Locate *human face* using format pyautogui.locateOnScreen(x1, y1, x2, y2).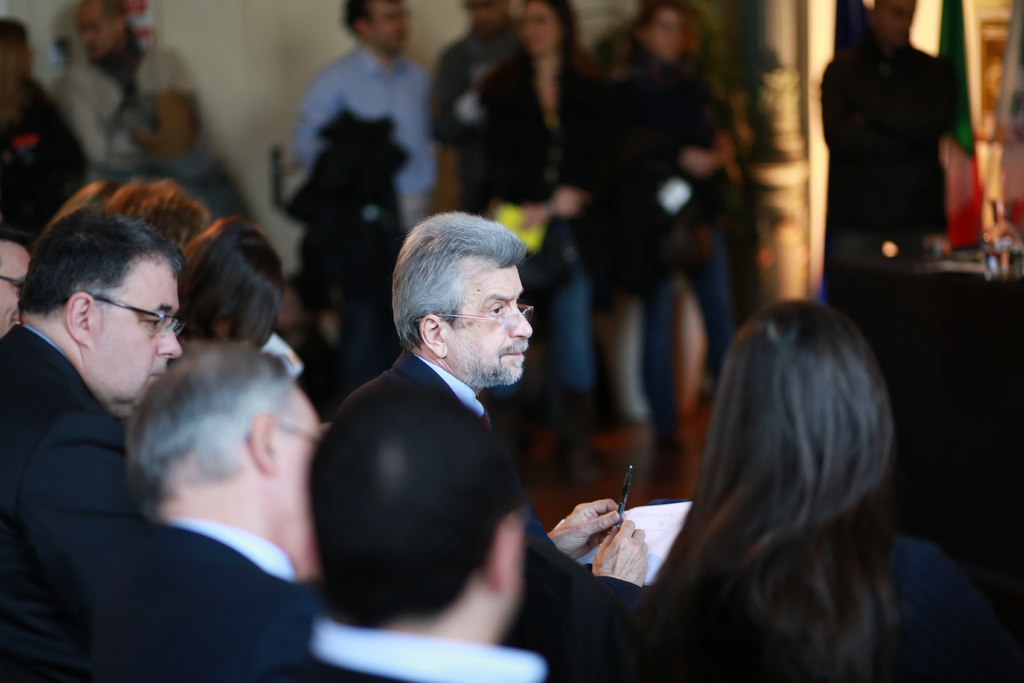
pyautogui.locateOnScreen(90, 262, 181, 406).
